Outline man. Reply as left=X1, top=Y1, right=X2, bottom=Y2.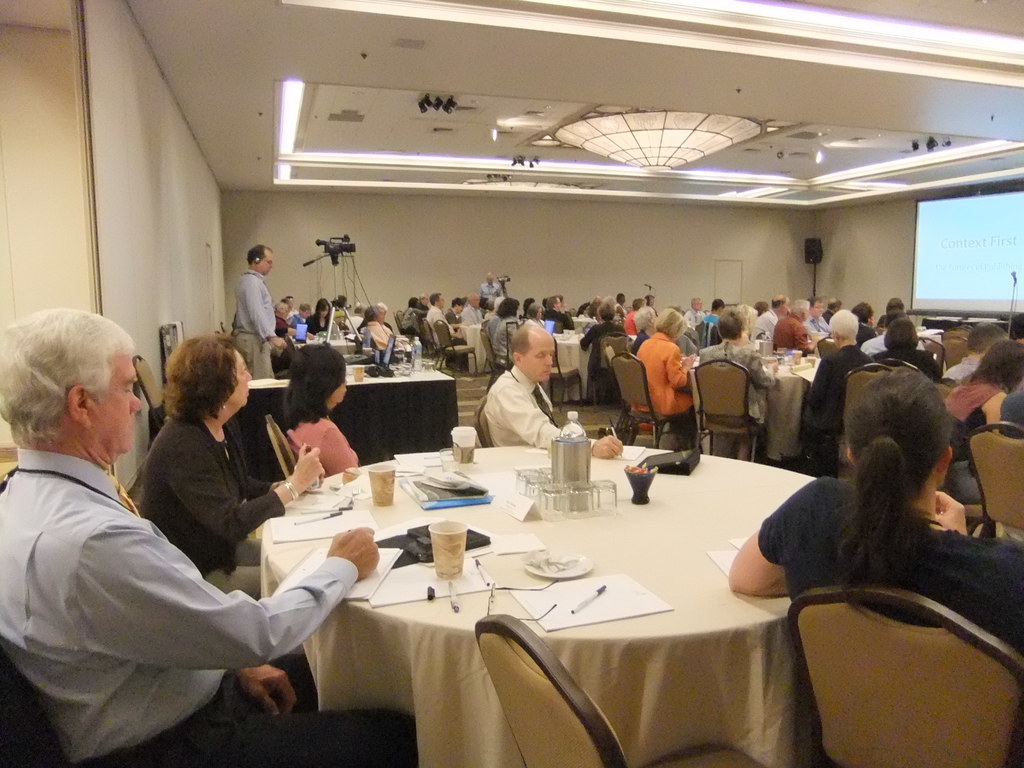
left=0, top=303, right=435, bottom=767.
